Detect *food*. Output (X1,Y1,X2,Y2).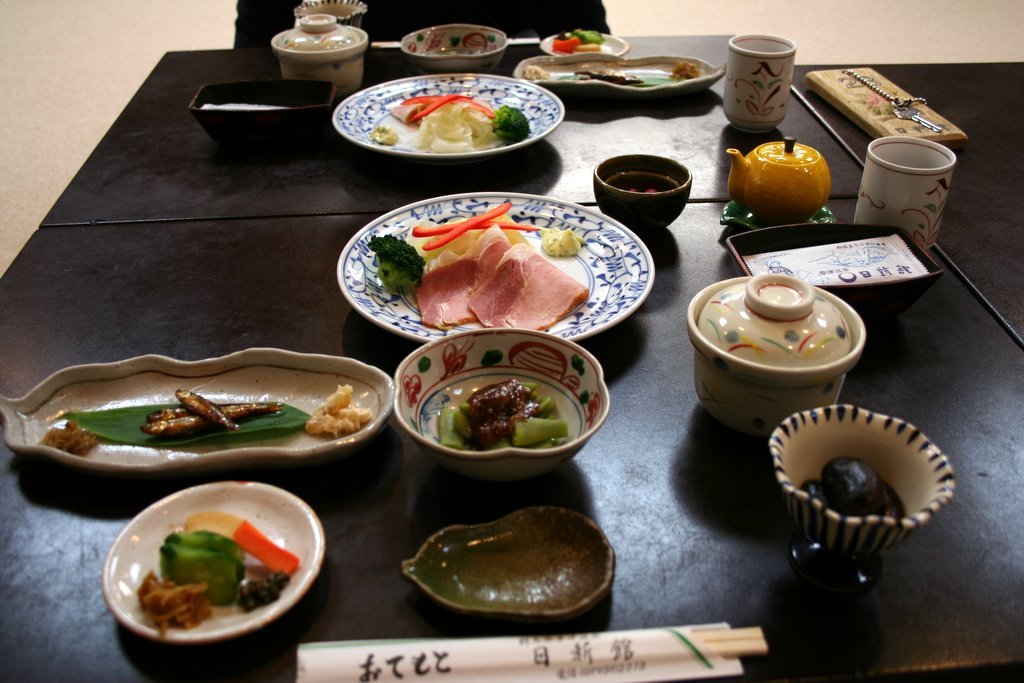
(135,507,297,634).
